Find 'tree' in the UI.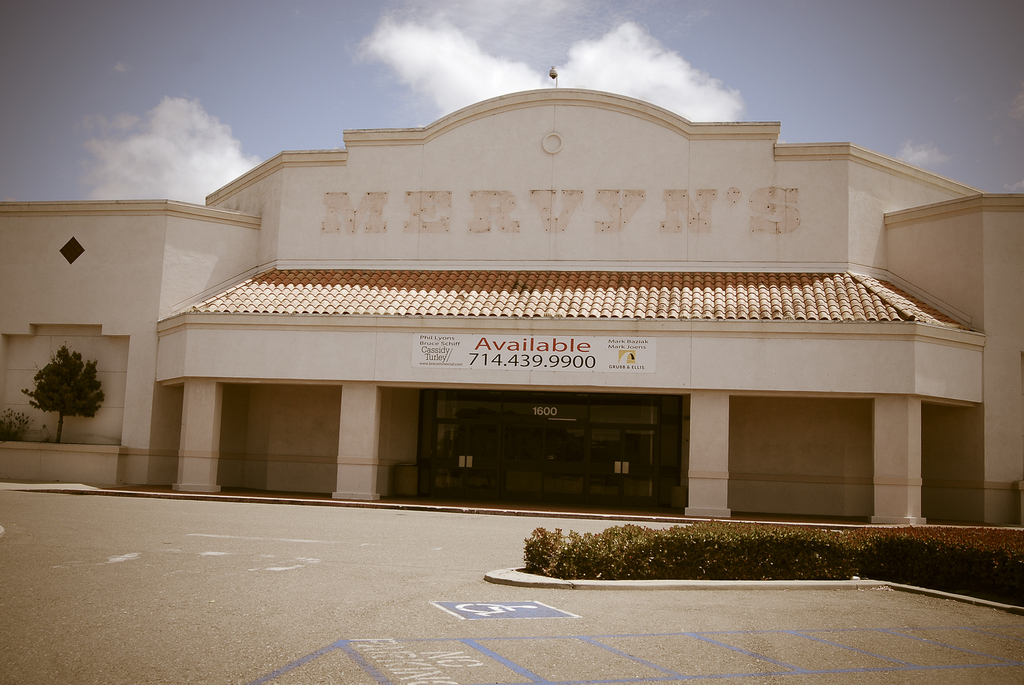
UI element at select_region(16, 339, 101, 433).
